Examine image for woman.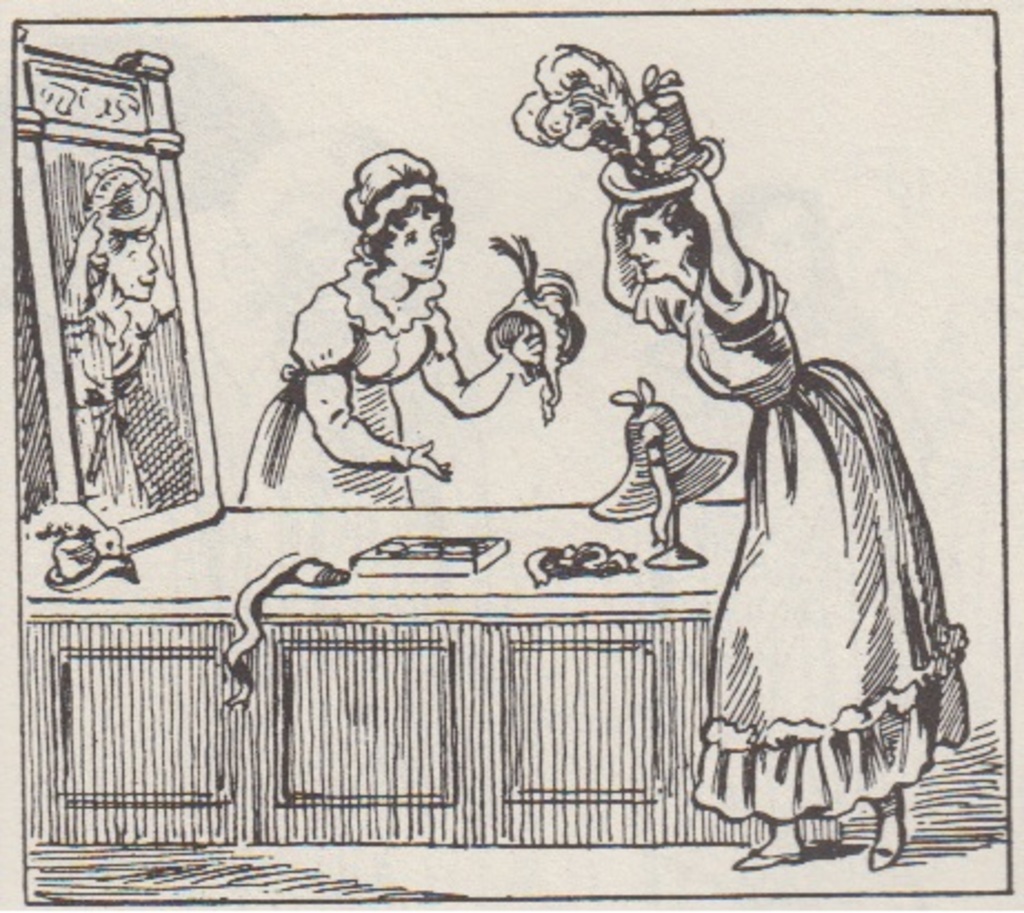
Examination result: region(235, 133, 500, 504).
